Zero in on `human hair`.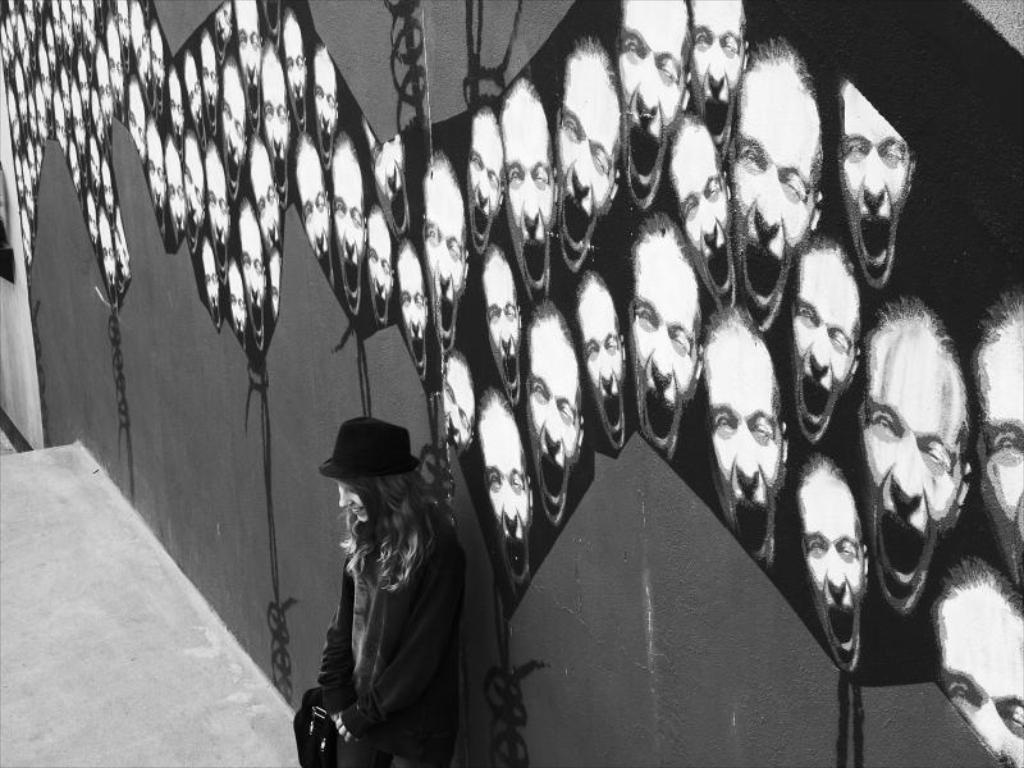
Zeroed in: l=707, t=314, r=767, b=352.
